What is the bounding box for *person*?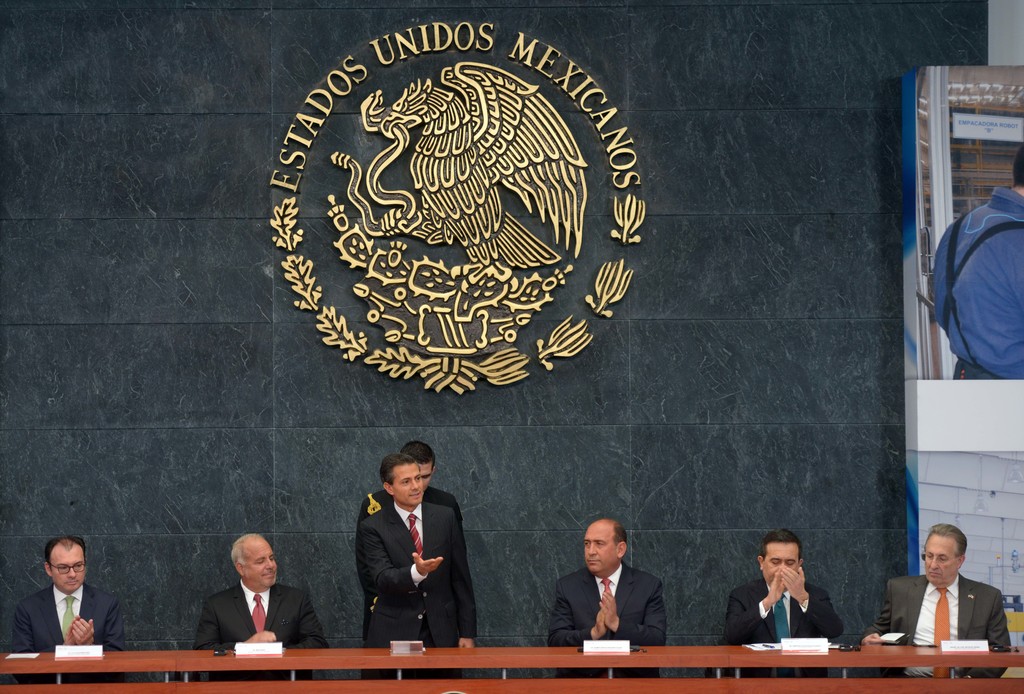
Rect(867, 531, 1007, 677).
